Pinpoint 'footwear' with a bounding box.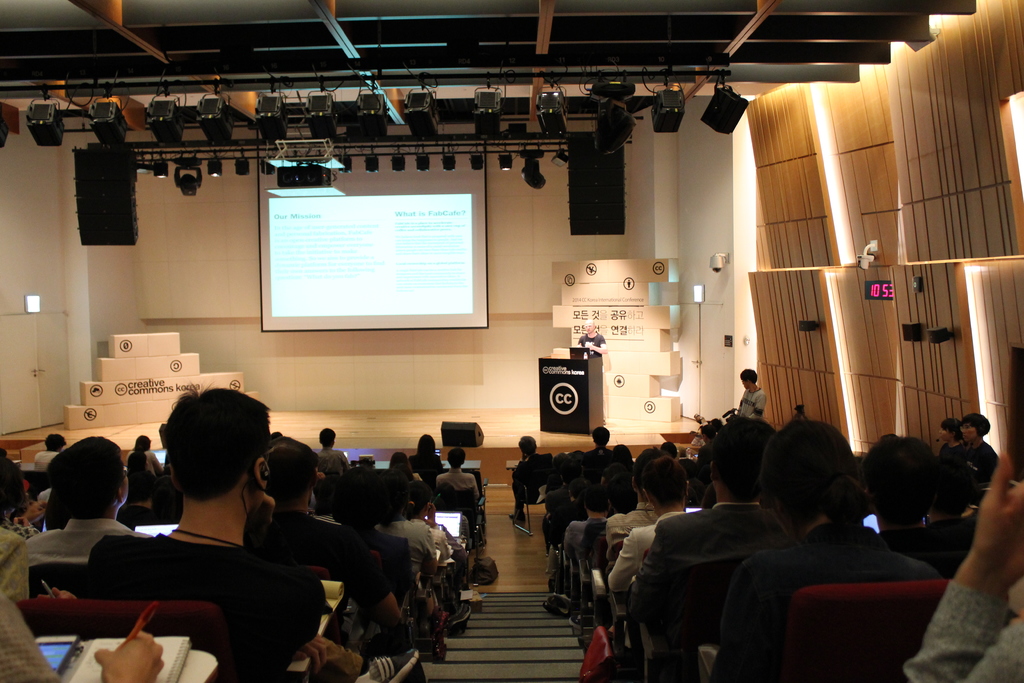
select_region(365, 648, 419, 682).
